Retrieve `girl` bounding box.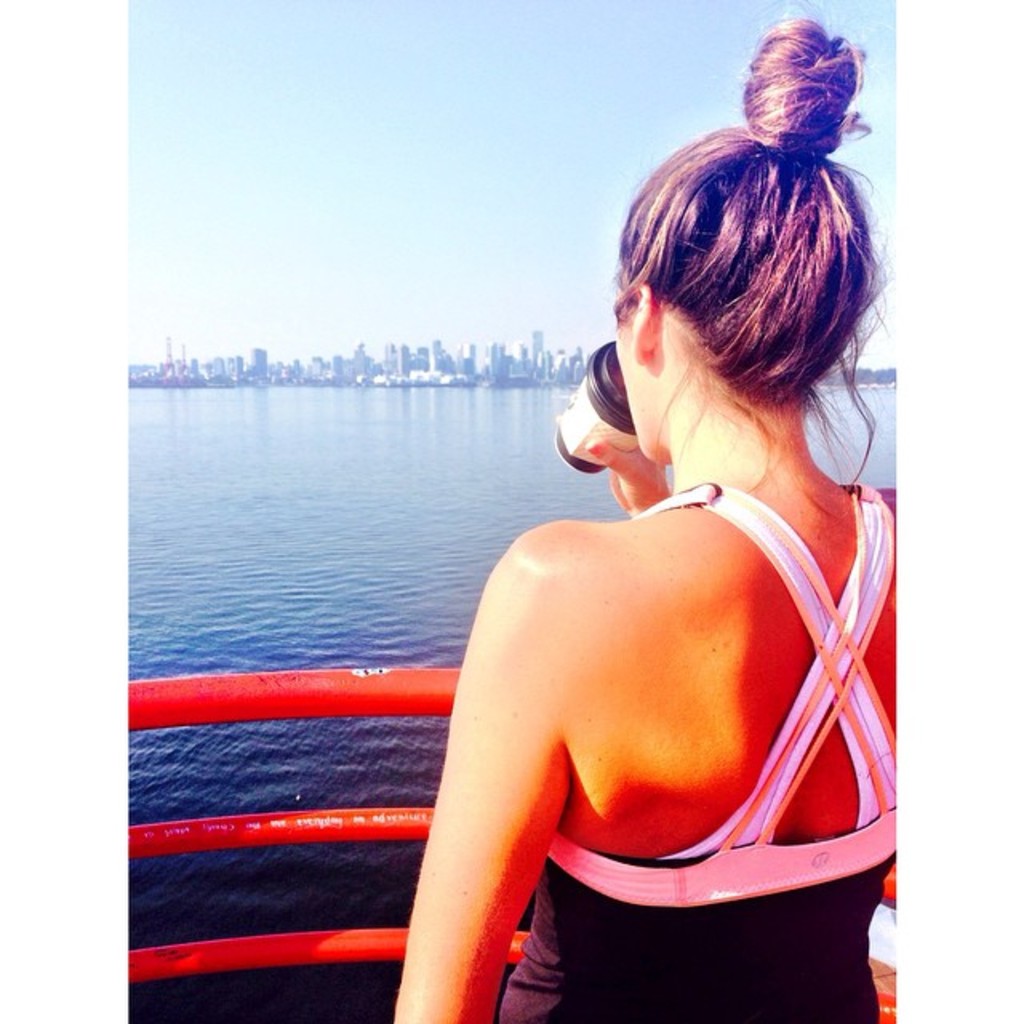
Bounding box: detection(392, 0, 896, 1022).
